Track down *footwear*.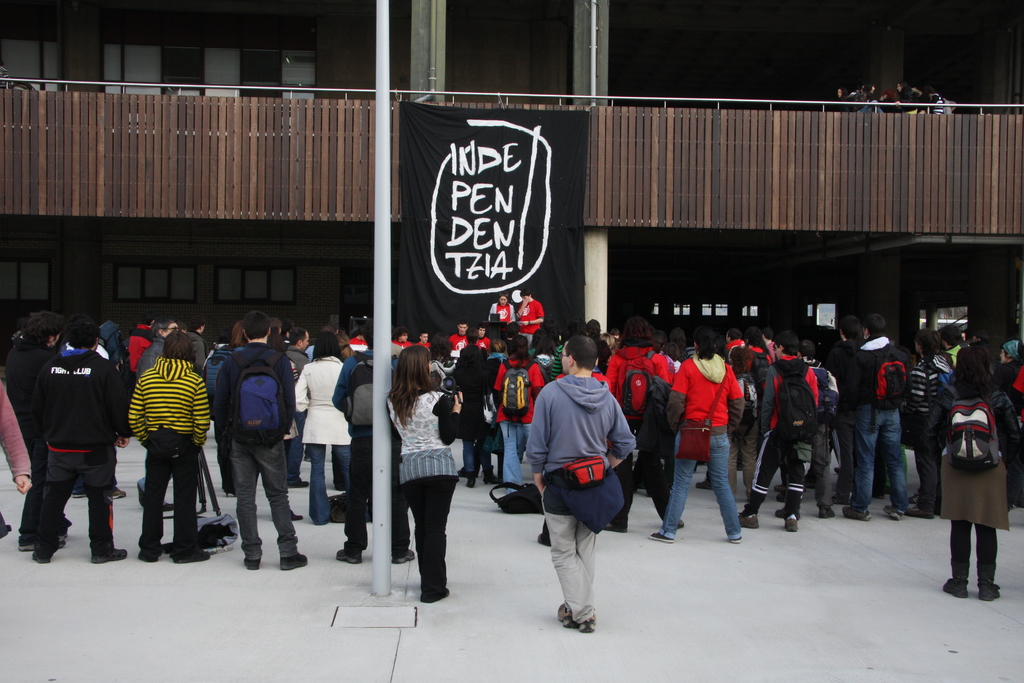
Tracked to rect(982, 584, 1001, 604).
